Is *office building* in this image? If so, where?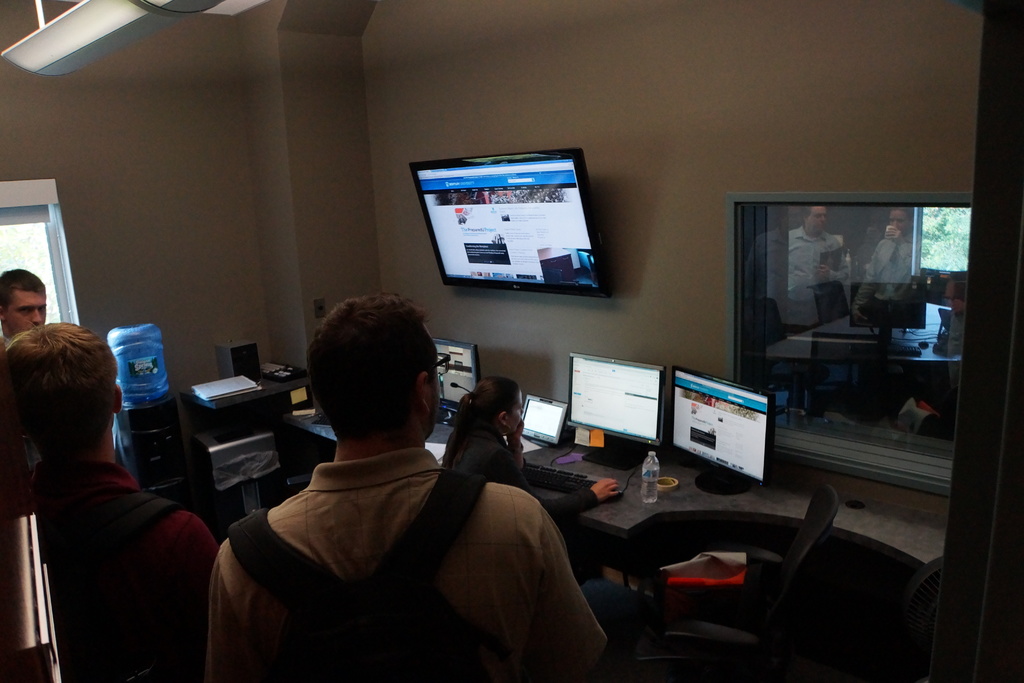
Yes, at locate(7, 53, 952, 662).
